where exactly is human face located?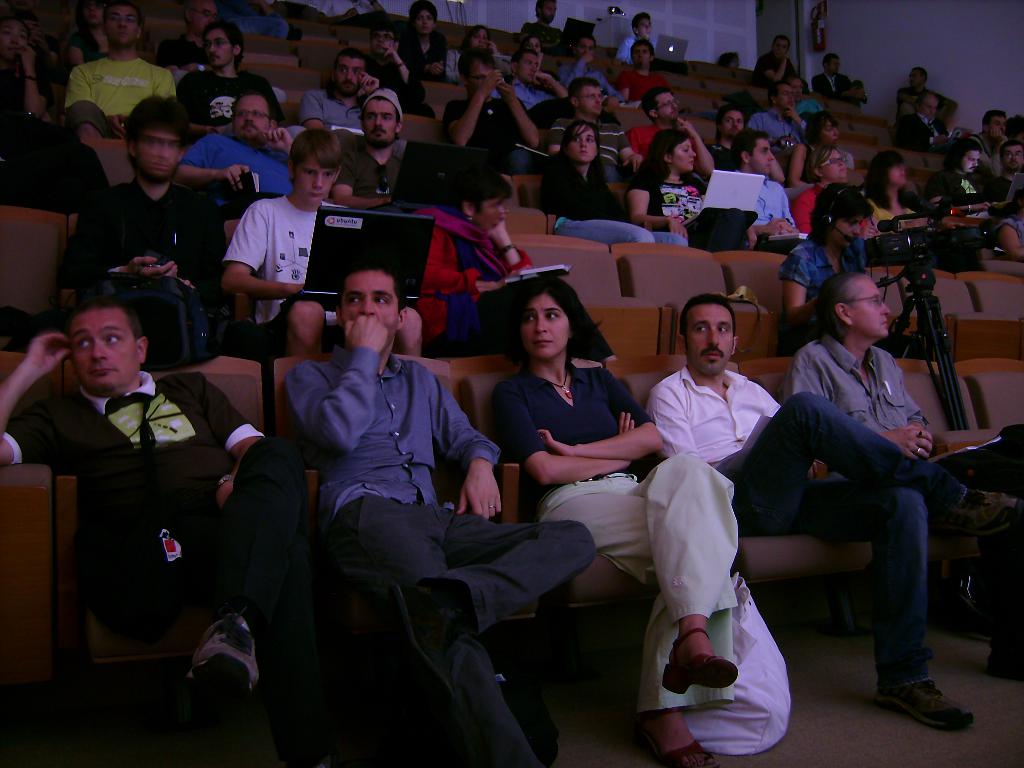
Its bounding box is {"x1": 751, "y1": 138, "x2": 773, "y2": 172}.
